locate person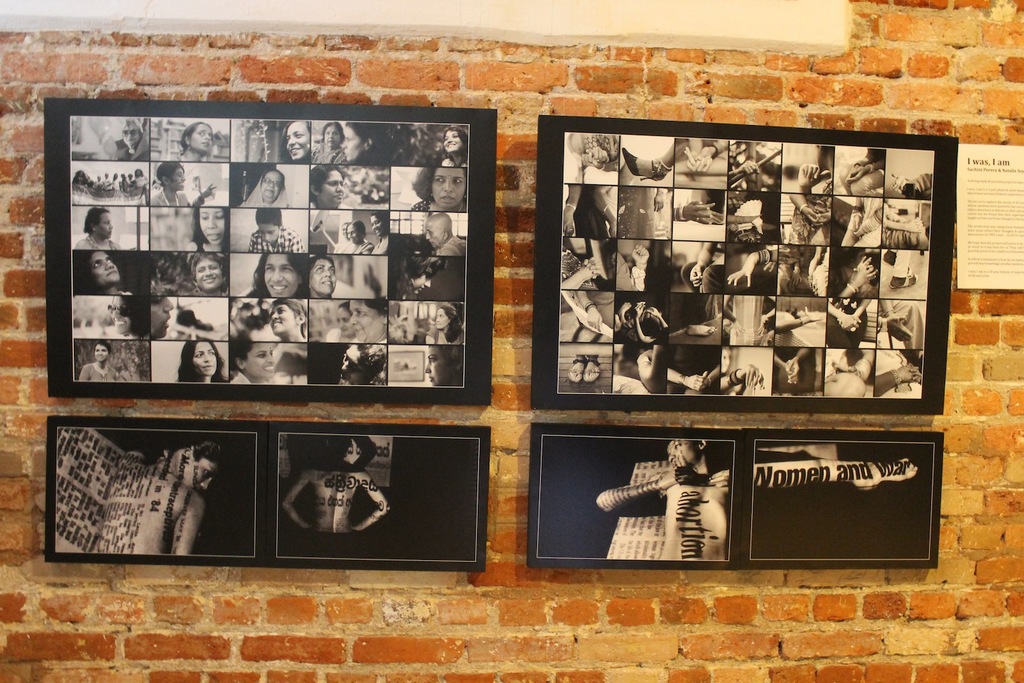
detection(794, 164, 840, 190)
